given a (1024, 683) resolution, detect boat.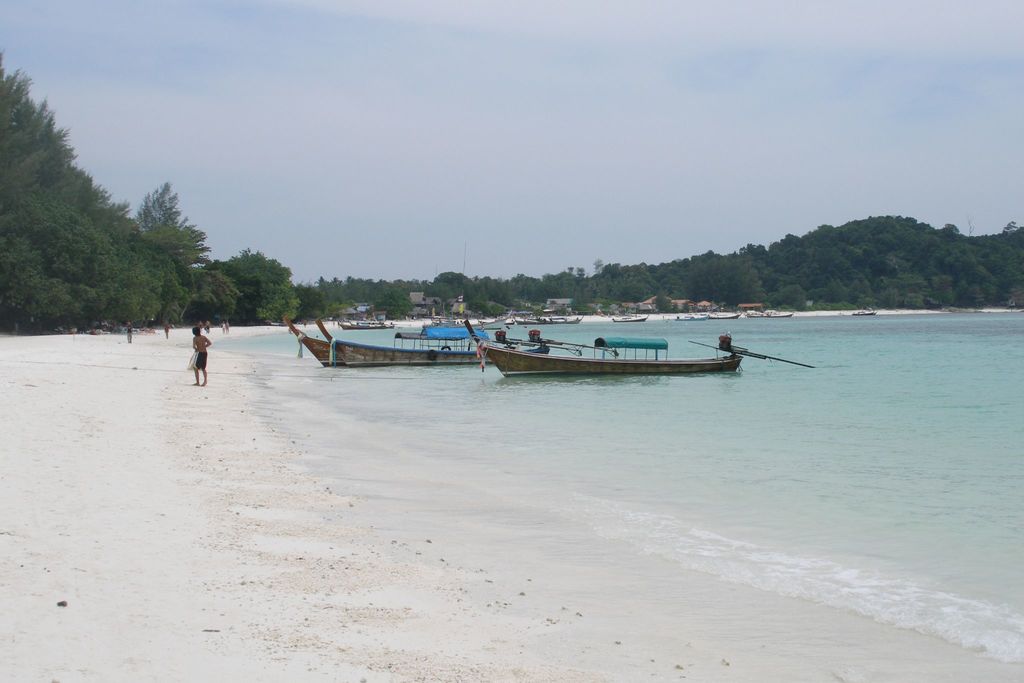
[x1=449, y1=302, x2=820, y2=382].
